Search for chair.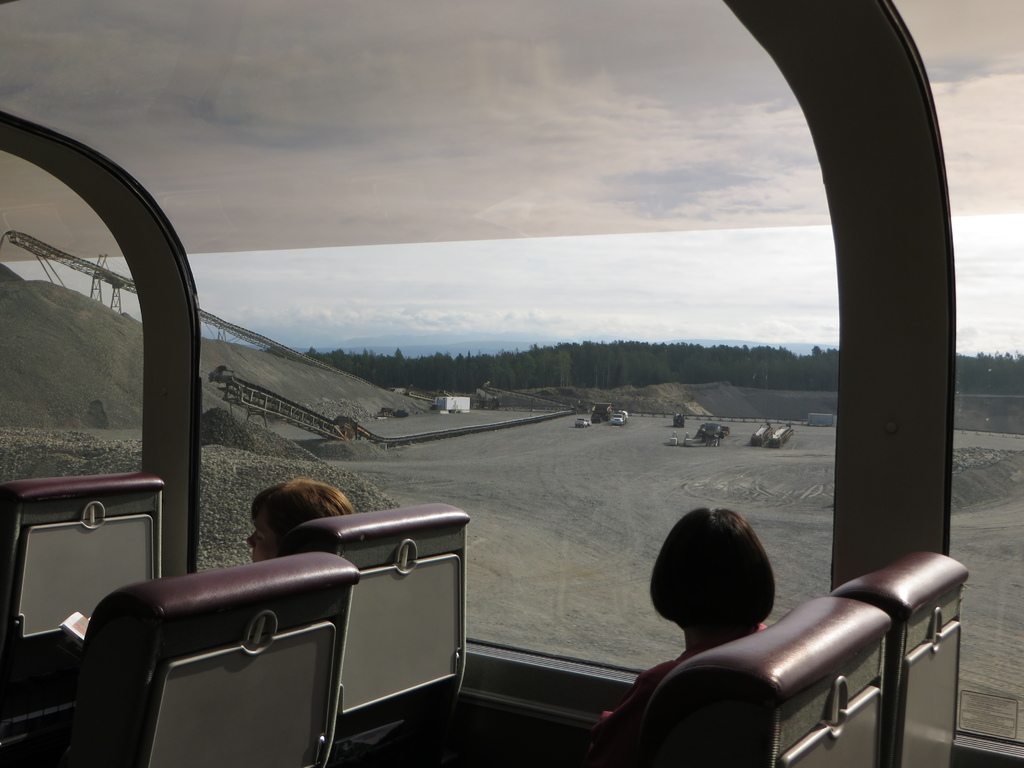
Found at [x1=287, y1=500, x2=467, y2=765].
